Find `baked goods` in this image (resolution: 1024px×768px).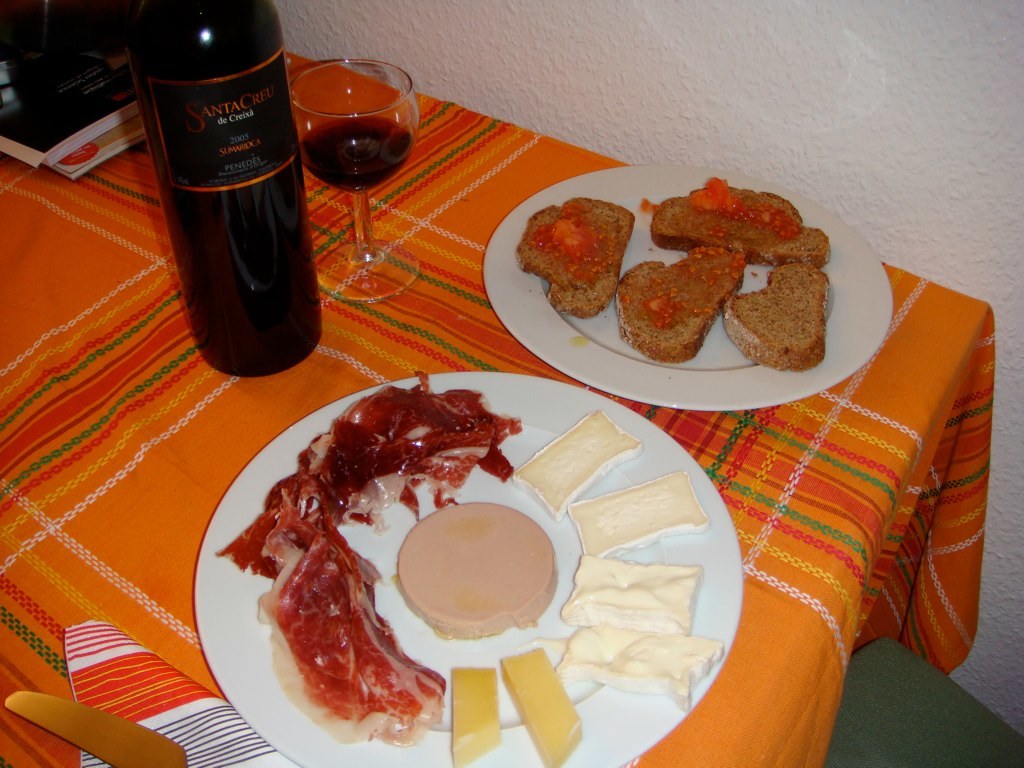
[x1=514, y1=406, x2=643, y2=518].
